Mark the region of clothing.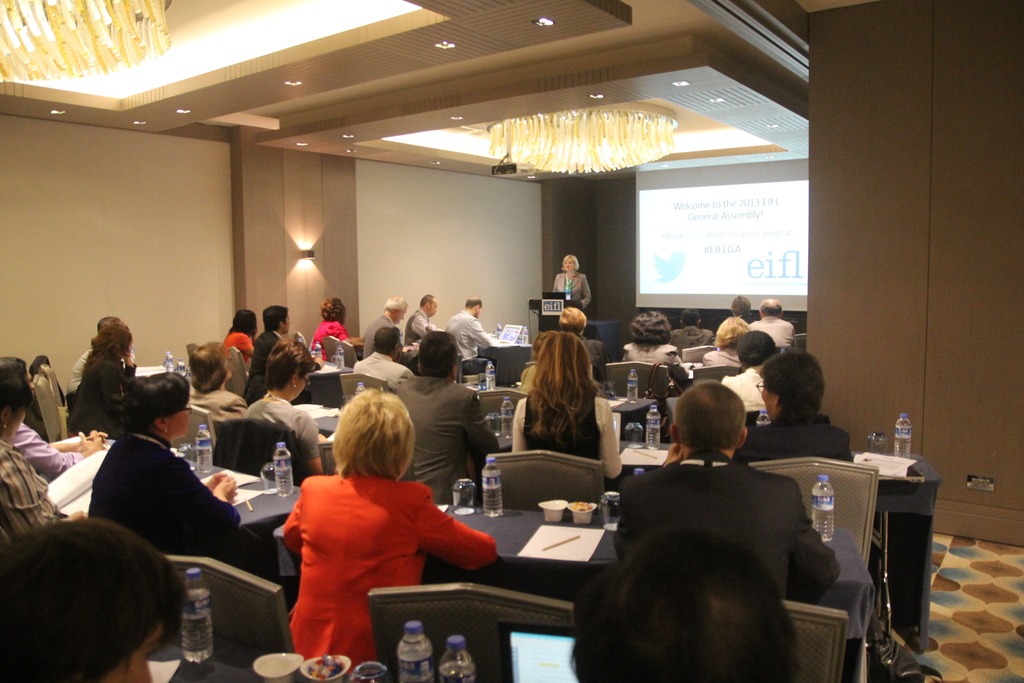
Region: x1=76 y1=435 x2=268 y2=580.
